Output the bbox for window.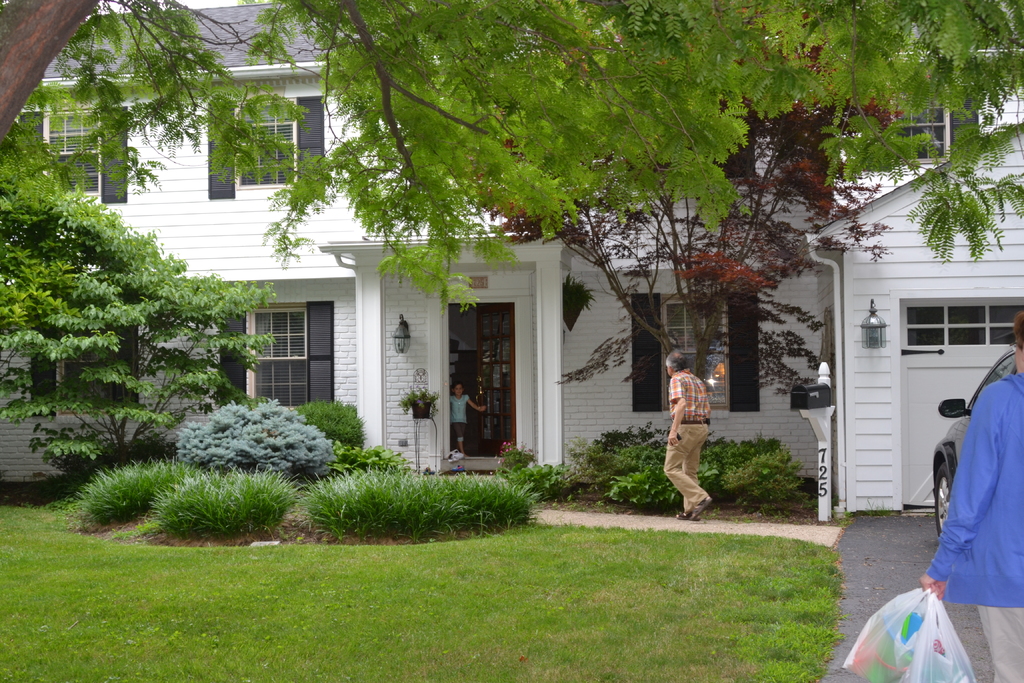
bbox=[876, 81, 986, 161].
